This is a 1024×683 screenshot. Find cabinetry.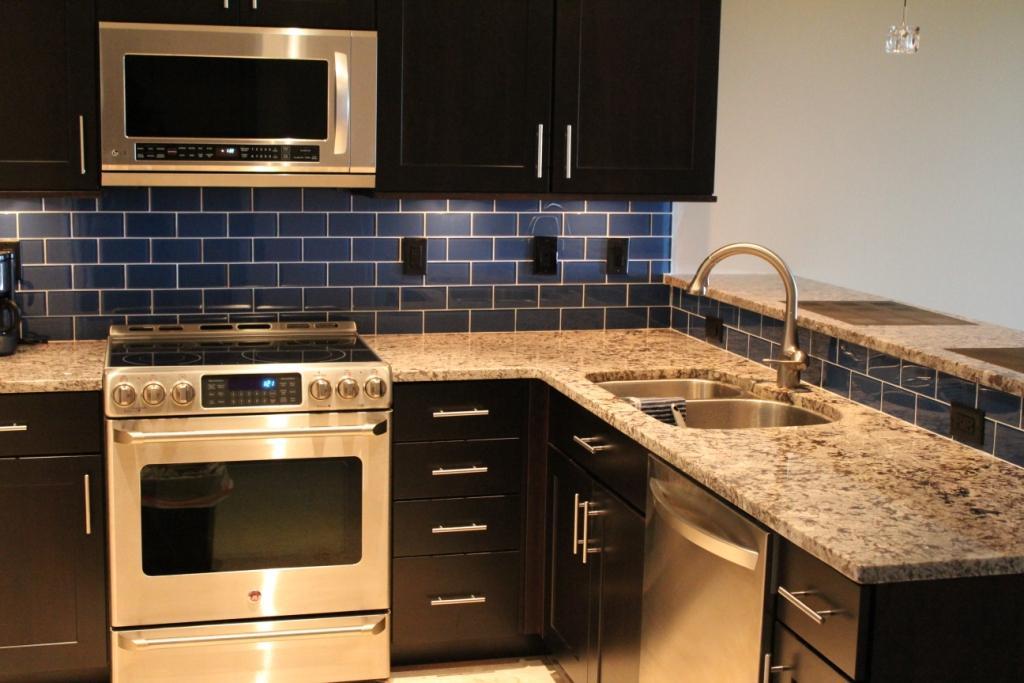
Bounding box: [582, 487, 652, 682].
